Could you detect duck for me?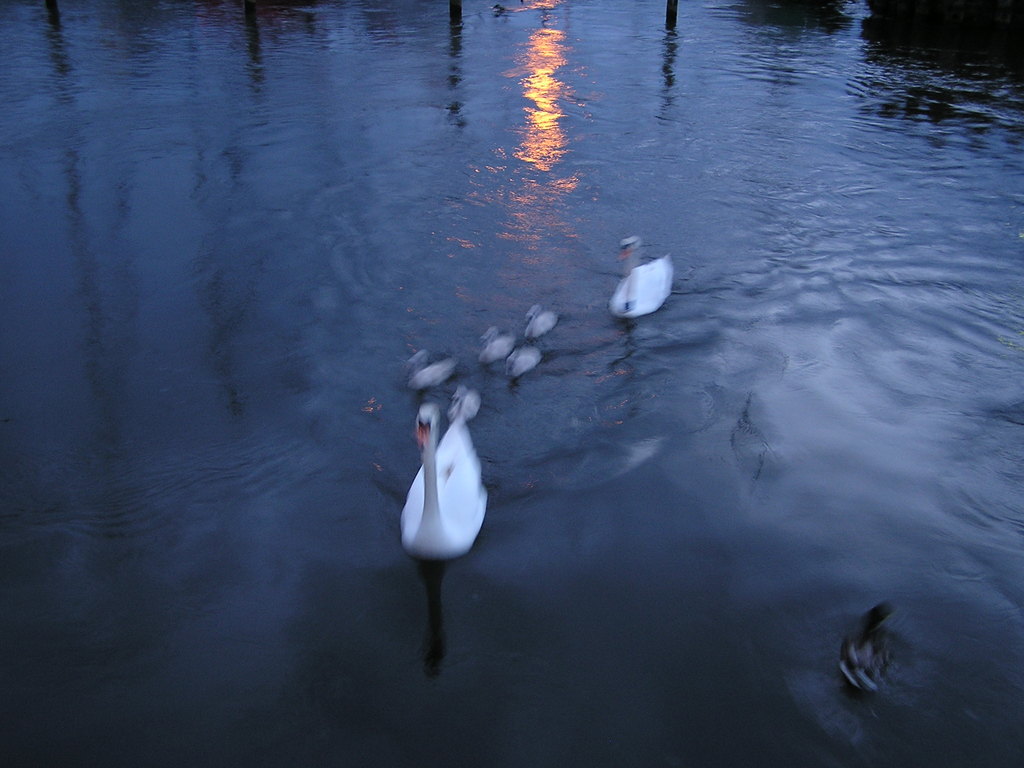
Detection result: l=837, t=602, r=890, b=699.
